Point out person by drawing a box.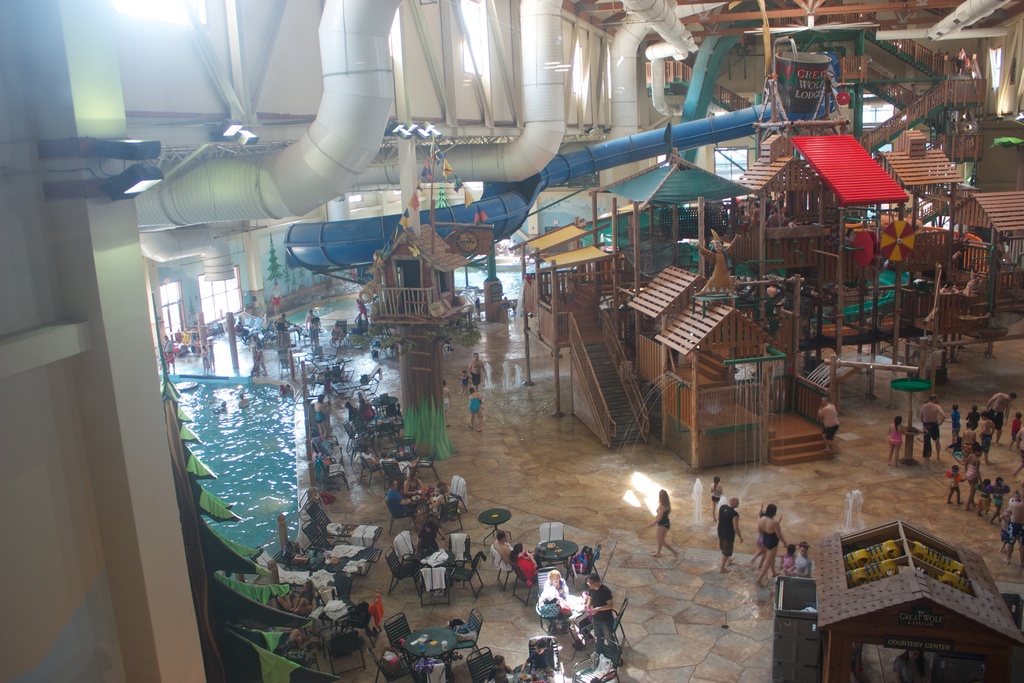
x1=888 y1=412 x2=919 y2=468.
